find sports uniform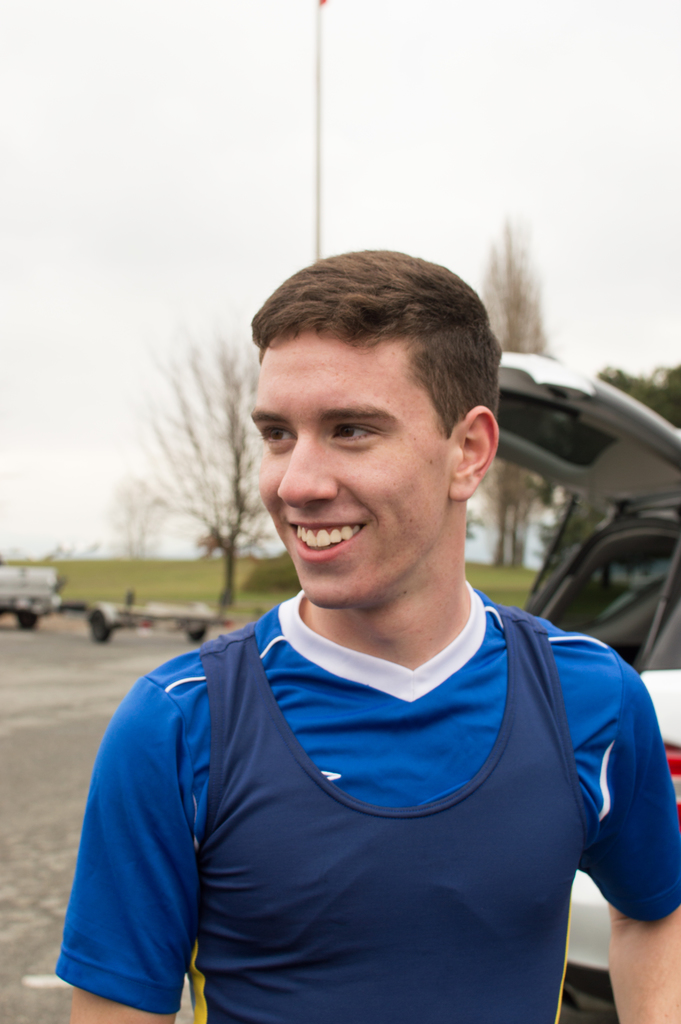
BBox(51, 593, 680, 1023)
